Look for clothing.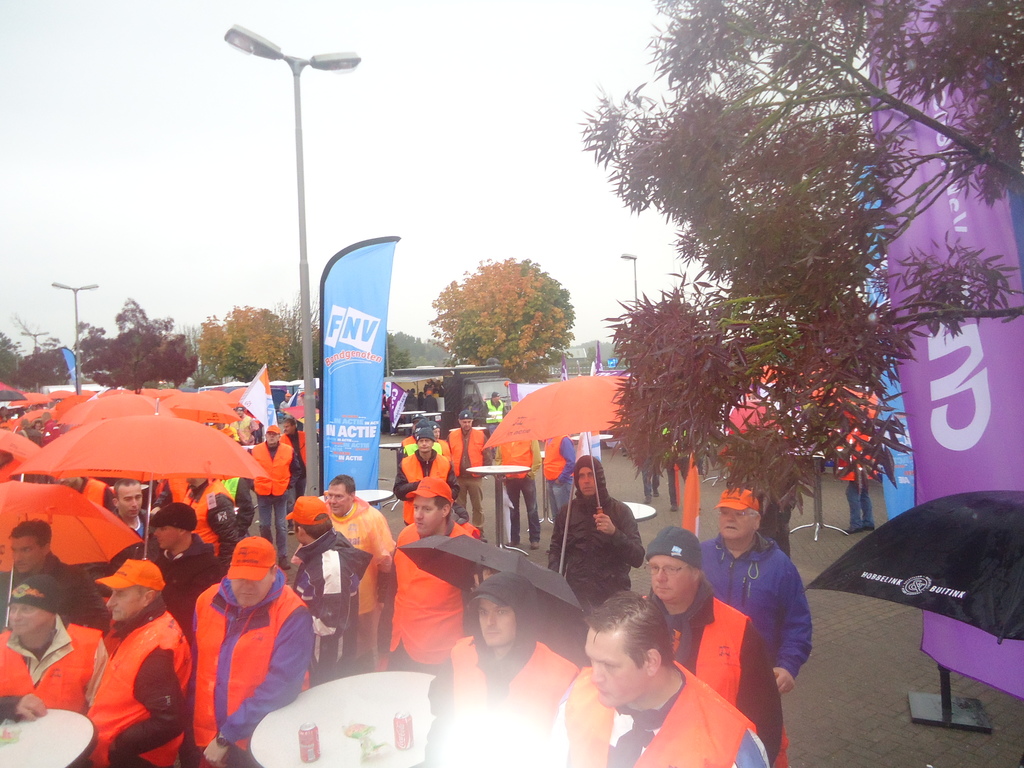
Found: left=230, top=416, right=252, bottom=442.
